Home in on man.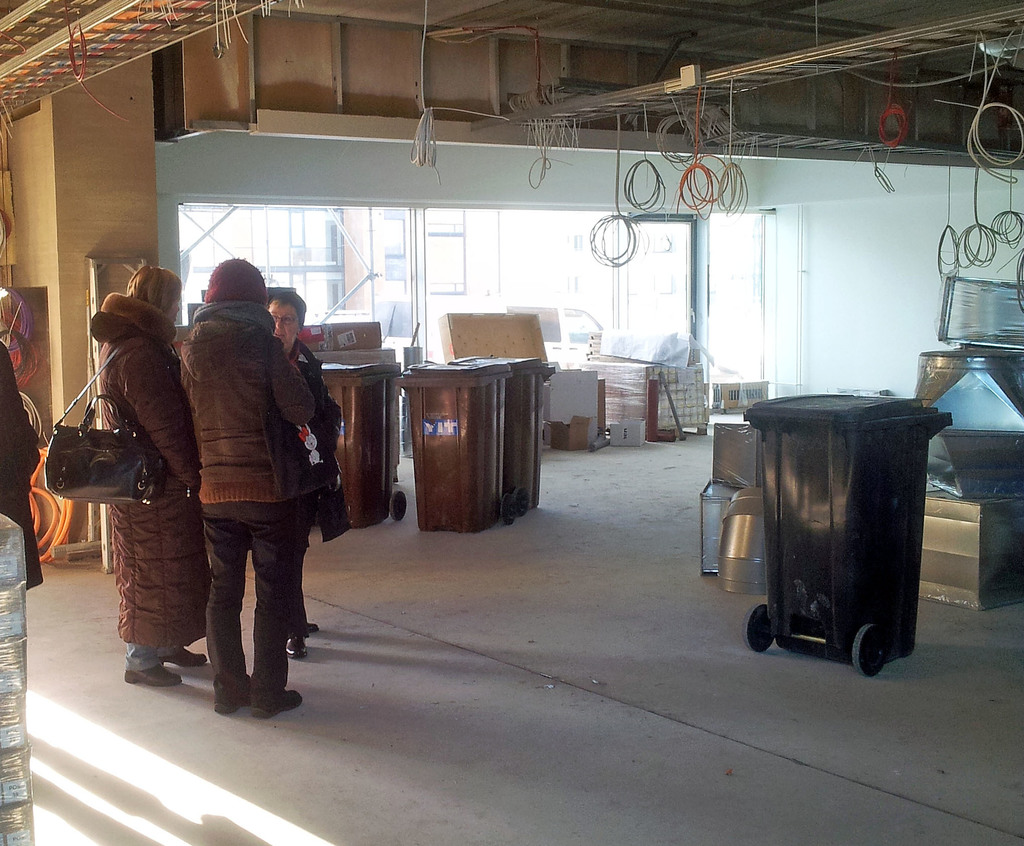
Homed in at {"x1": 159, "y1": 249, "x2": 344, "y2": 720}.
